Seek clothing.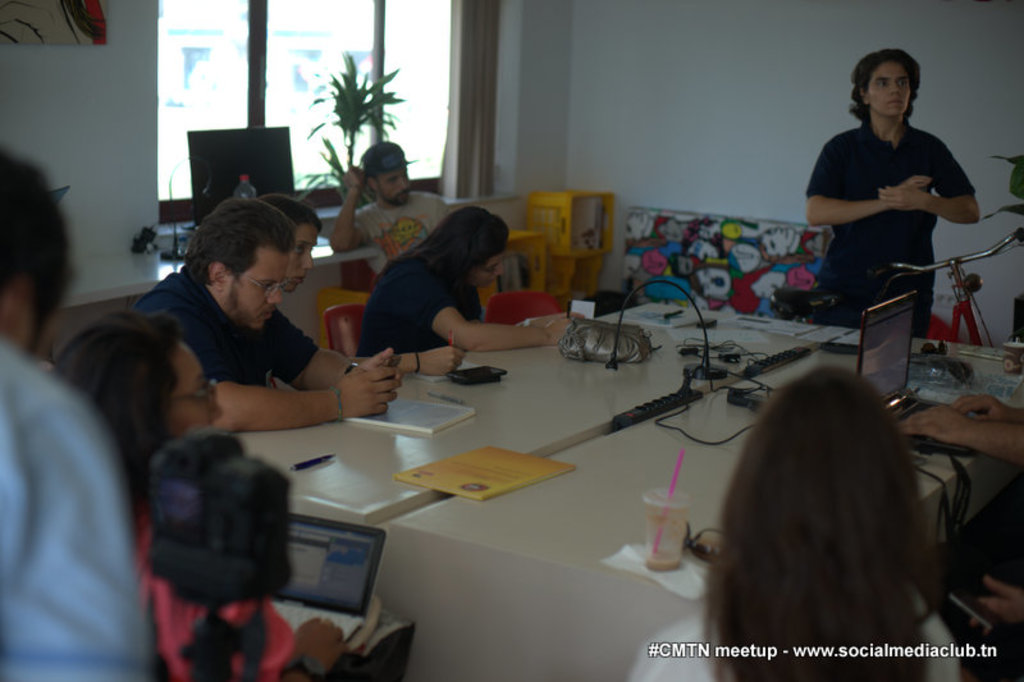
select_region(357, 182, 451, 278).
